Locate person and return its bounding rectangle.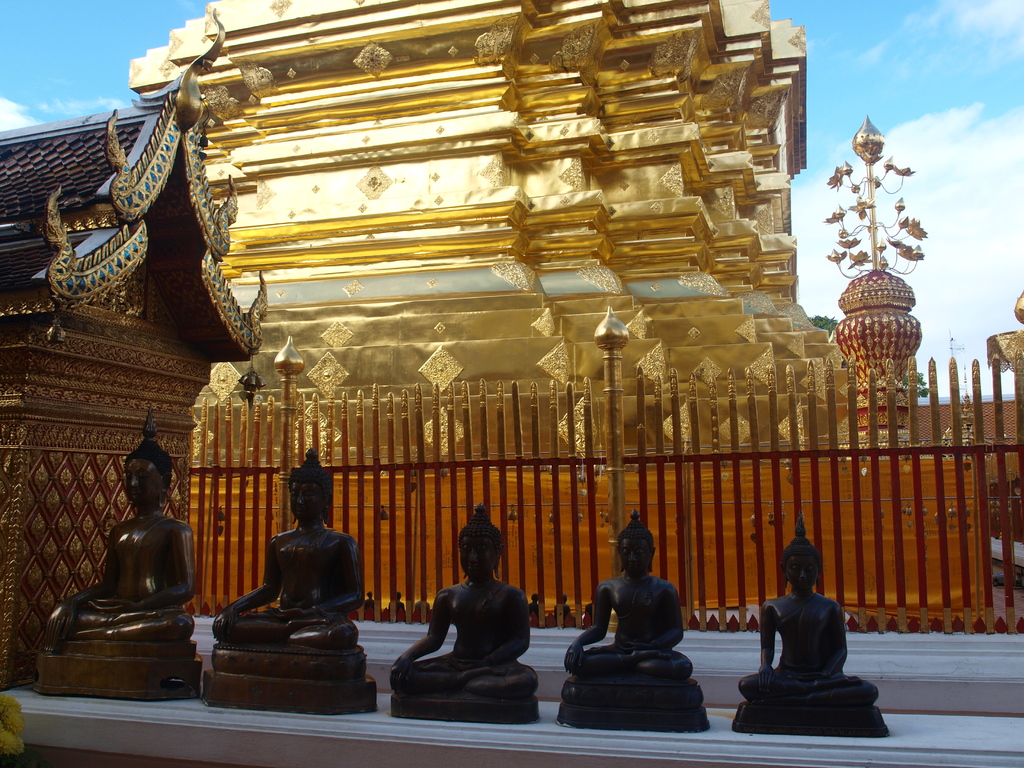
x1=46 y1=439 x2=193 y2=651.
